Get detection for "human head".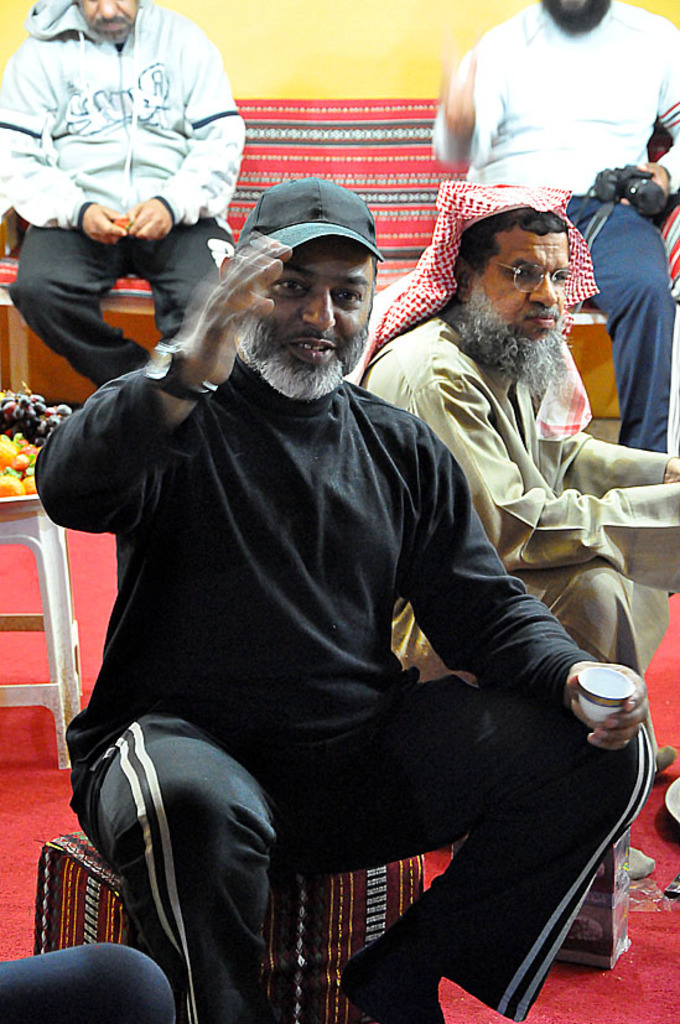
Detection: <box>62,0,137,38</box>.
